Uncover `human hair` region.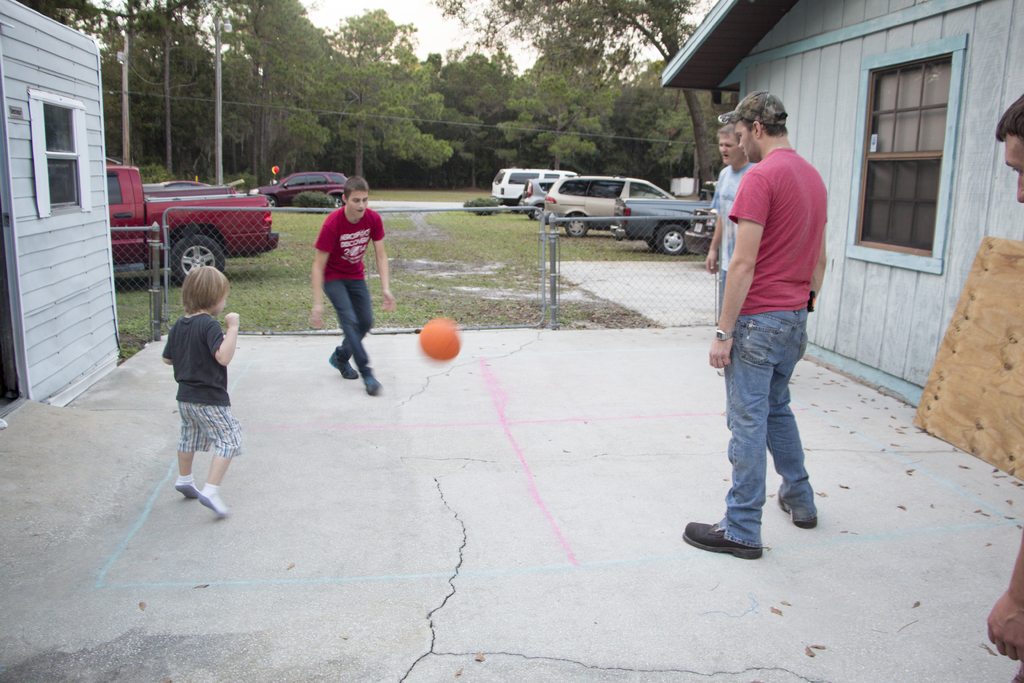
Uncovered: <region>342, 173, 368, 200</region>.
